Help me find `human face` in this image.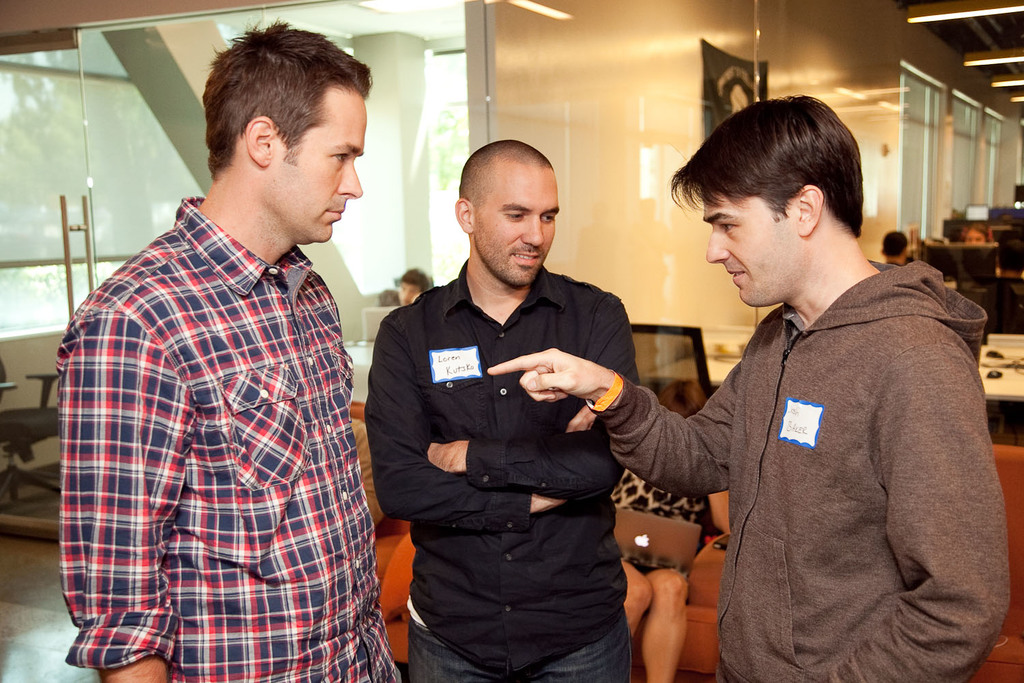
Found it: bbox=[705, 214, 799, 301].
